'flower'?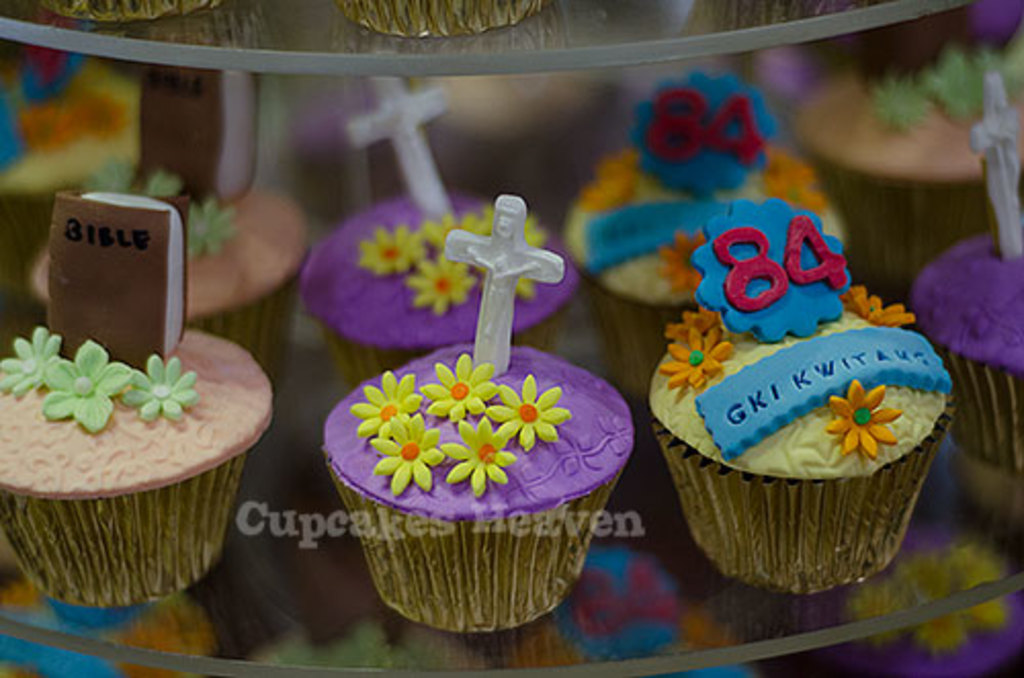
select_region(352, 363, 430, 449)
